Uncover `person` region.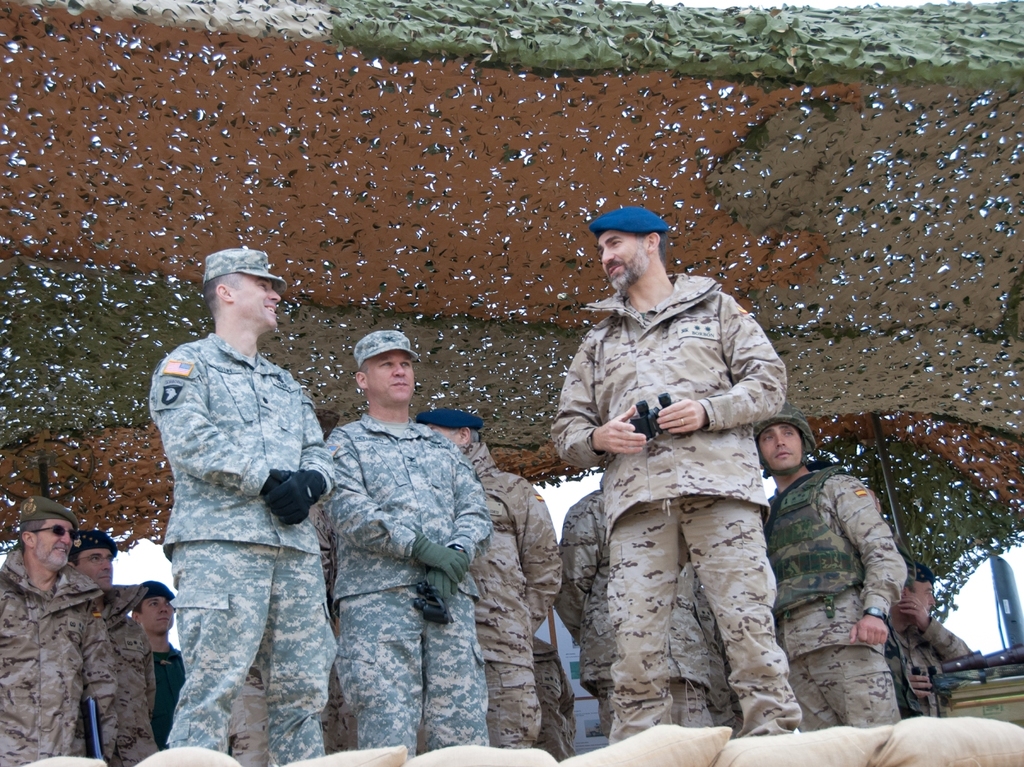
Uncovered: Rect(0, 498, 117, 766).
